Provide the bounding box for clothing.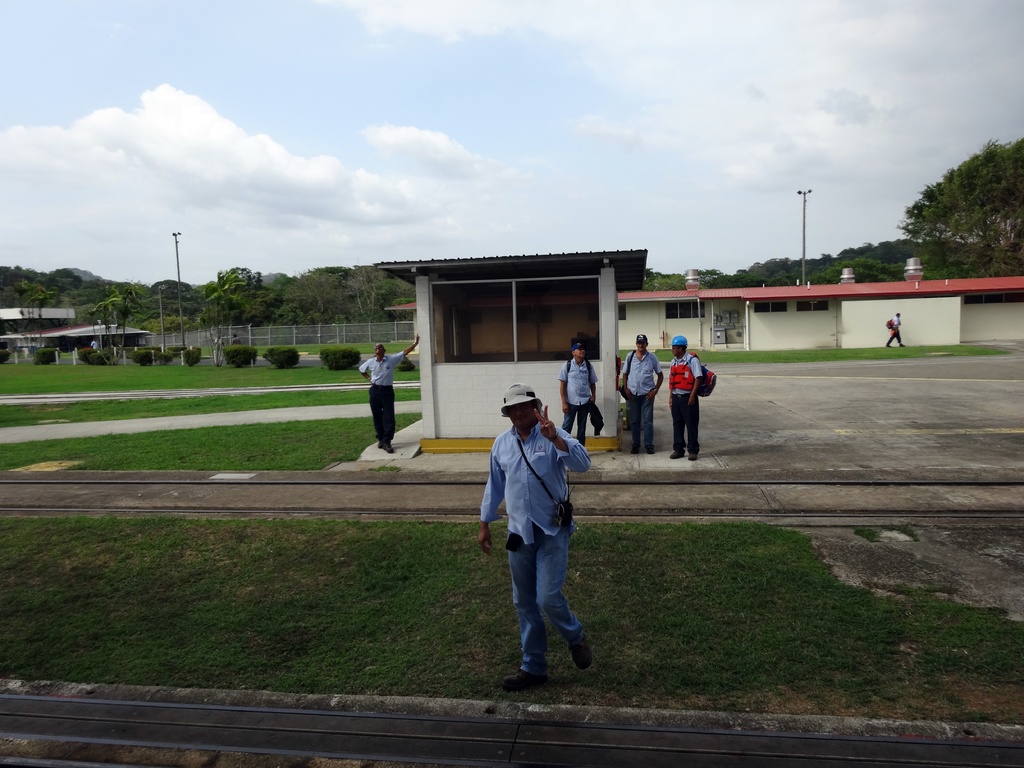
(91, 341, 102, 348).
